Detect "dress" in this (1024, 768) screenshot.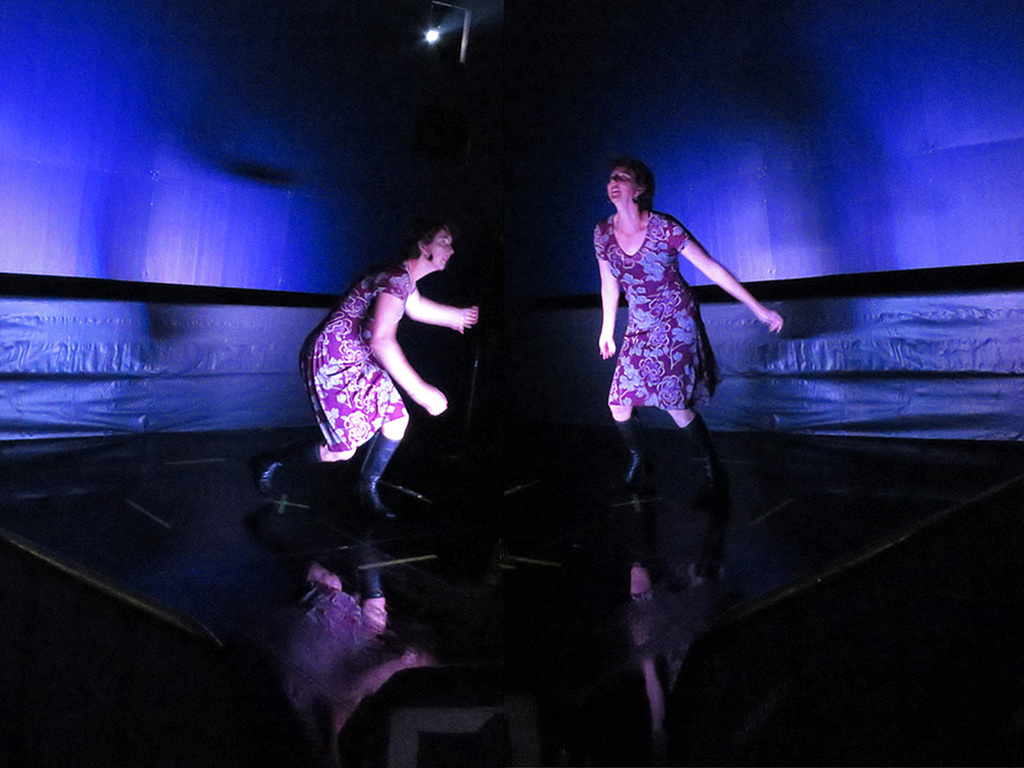
Detection: left=593, top=210, right=719, bottom=408.
